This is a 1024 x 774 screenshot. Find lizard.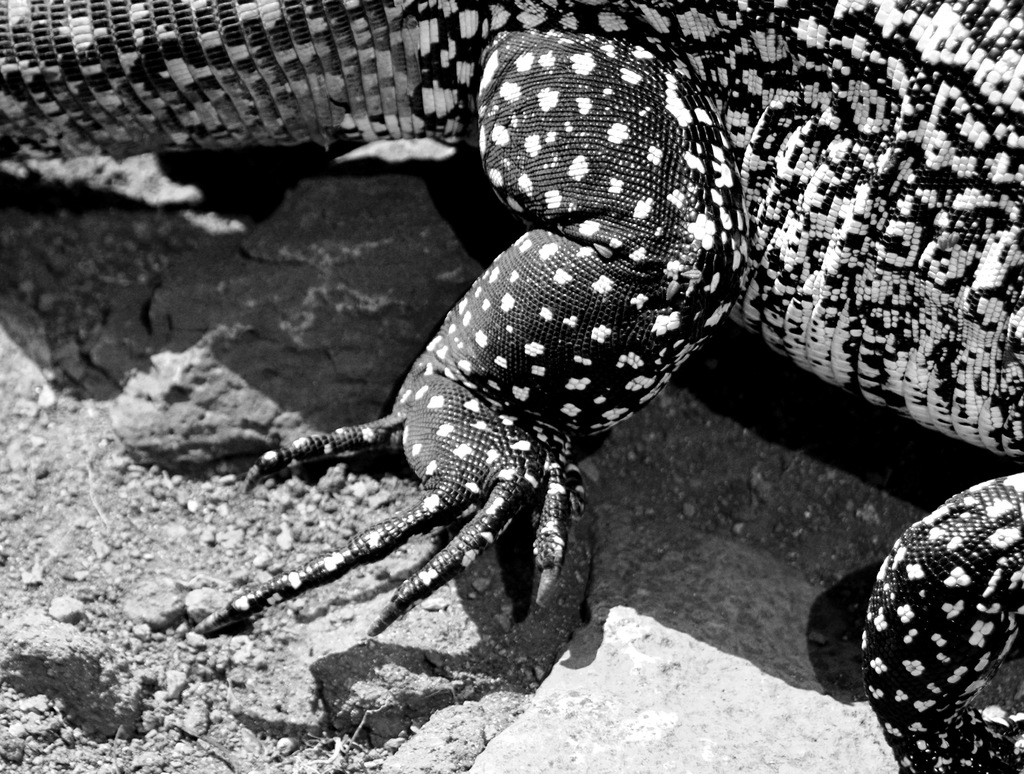
Bounding box: left=0, top=0, right=1023, bottom=773.
